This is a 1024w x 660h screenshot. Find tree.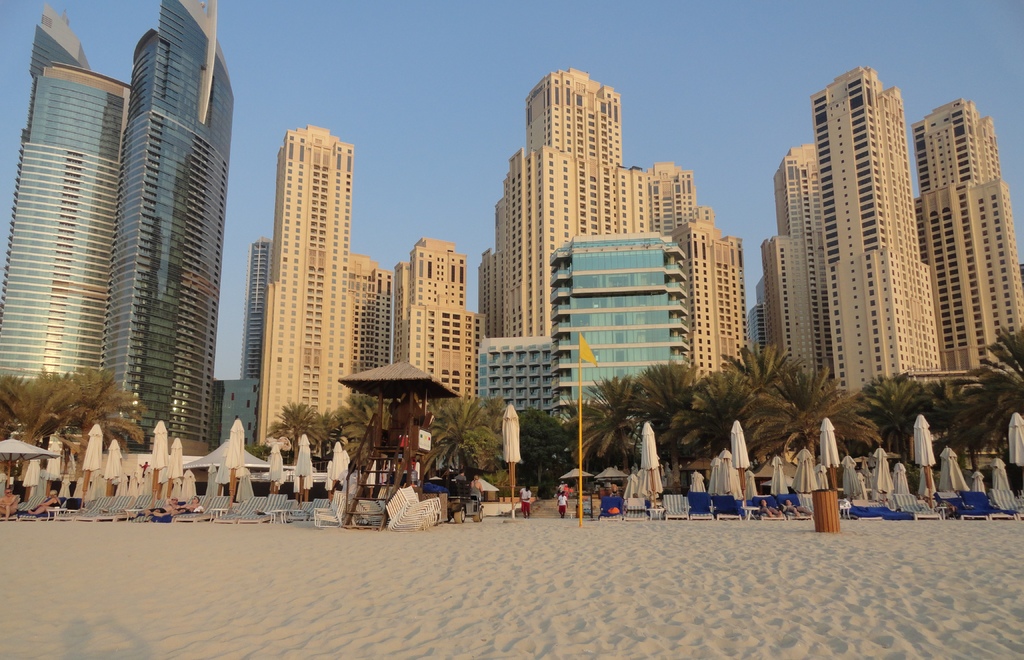
Bounding box: (left=741, top=365, right=881, bottom=462).
